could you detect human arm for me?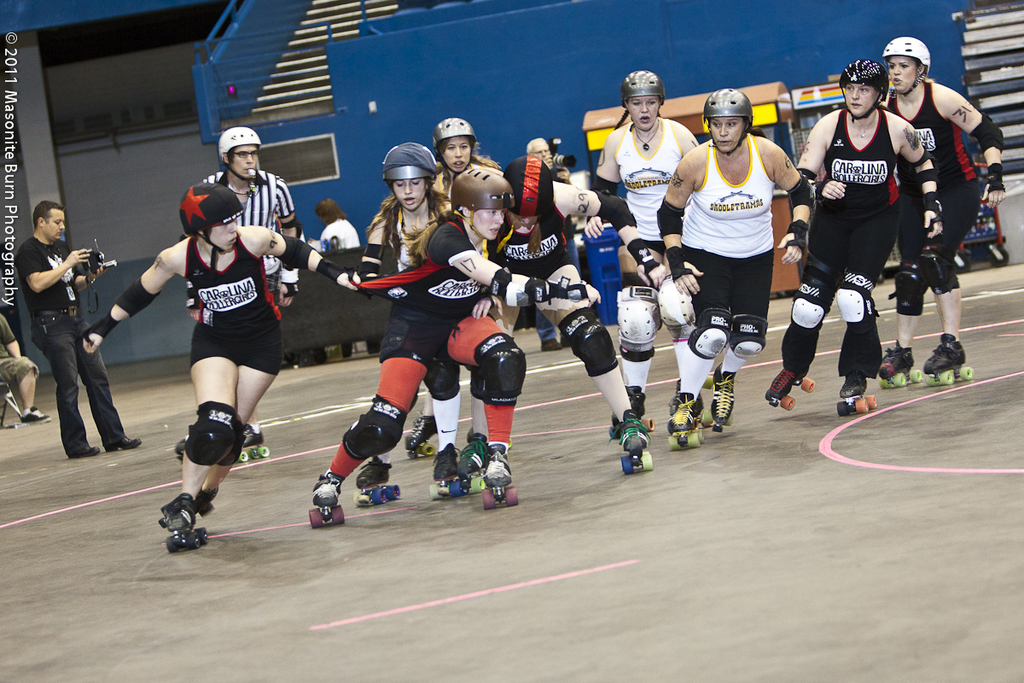
Detection result: l=900, t=116, r=943, b=241.
